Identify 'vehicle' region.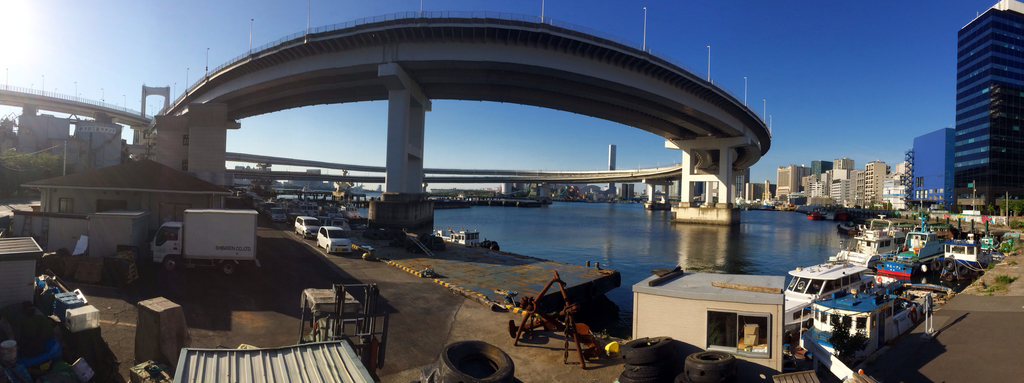
Region: (x1=297, y1=214, x2=321, y2=236).
